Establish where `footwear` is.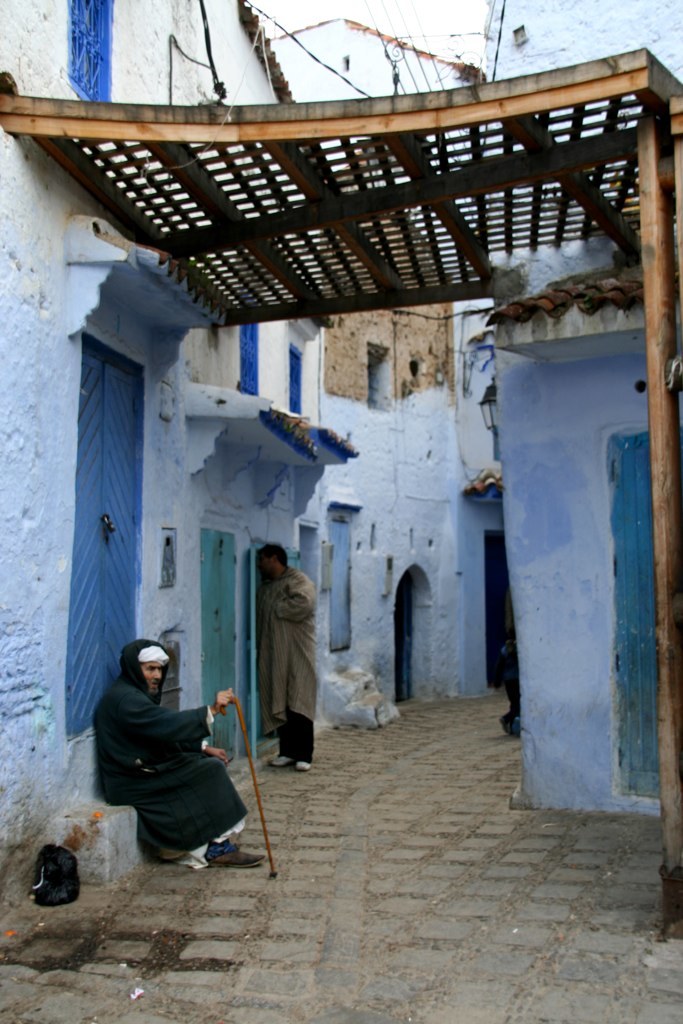
Established at bbox=(266, 758, 287, 764).
